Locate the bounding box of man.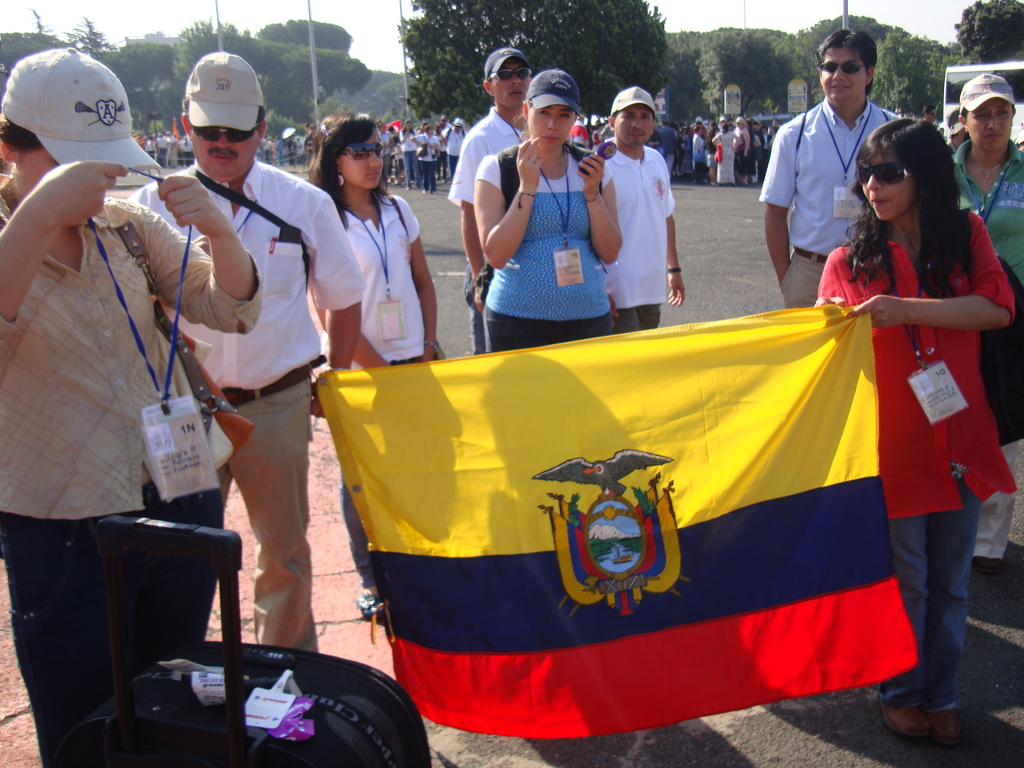
Bounding box: crop(448, 45, 540, 355).
